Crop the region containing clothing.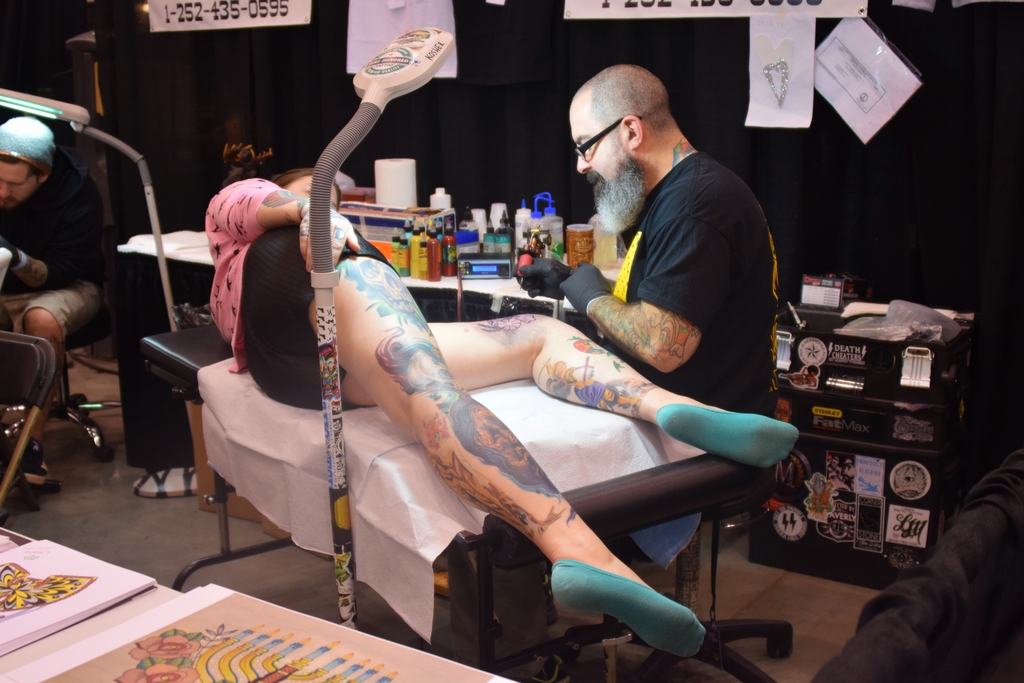
Crop region: left=845, top=466, right=854, bottom=483.
